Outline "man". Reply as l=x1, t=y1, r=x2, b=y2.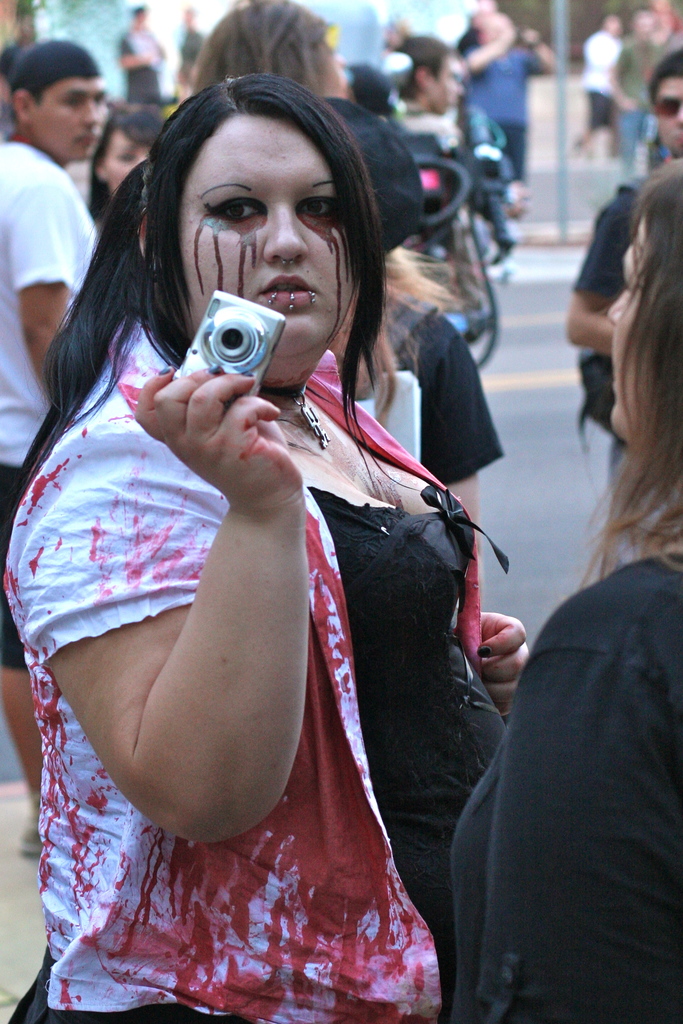
l=0, t=29, r=128, b=879.
